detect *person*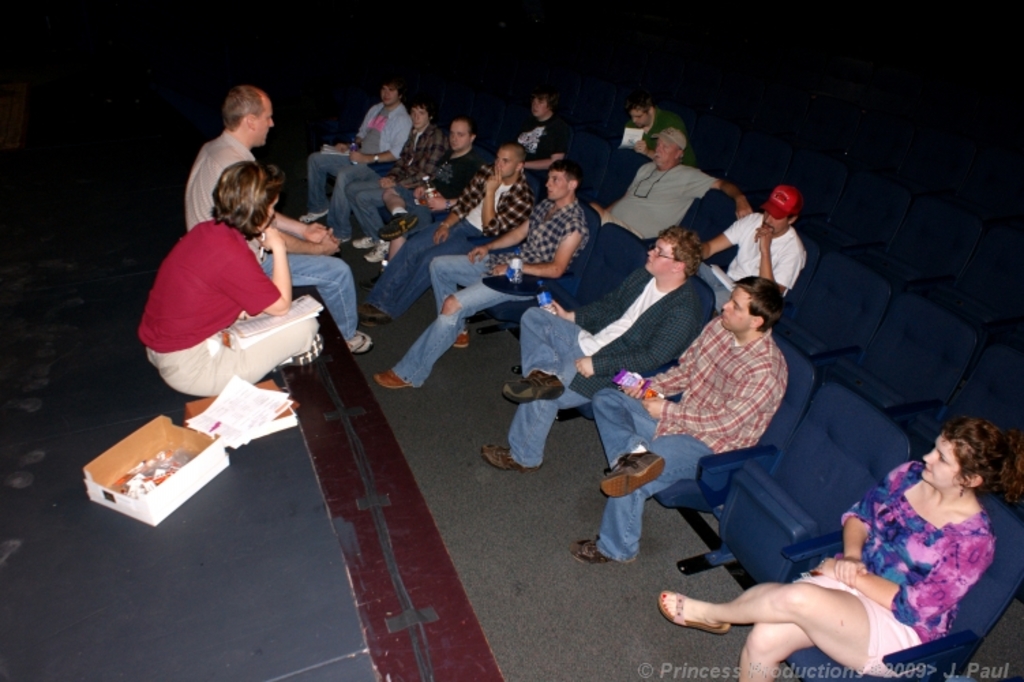
697, 184, 807, 310
